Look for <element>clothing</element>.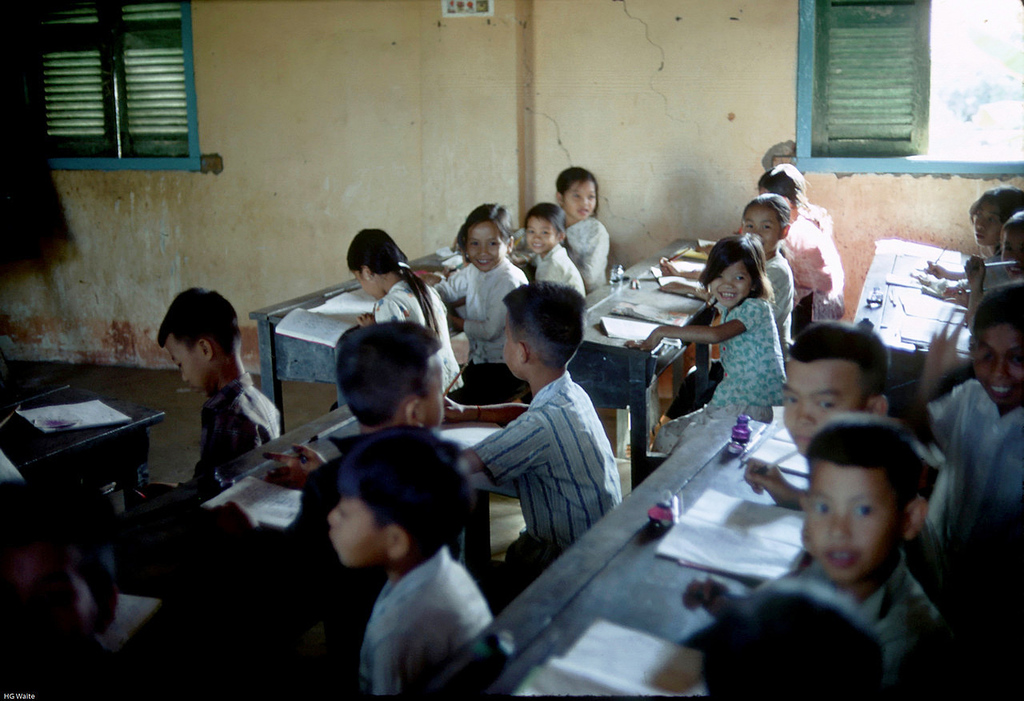
Found: left=562, top=209, right=611, bottom=292.
